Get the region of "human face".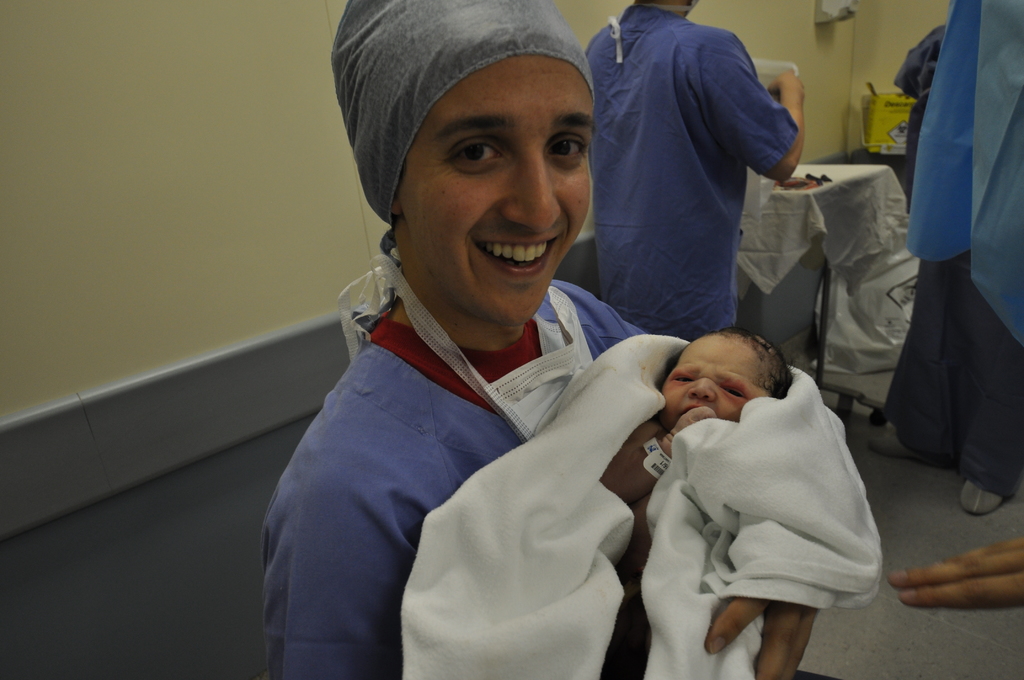
[403,56,589,325].
